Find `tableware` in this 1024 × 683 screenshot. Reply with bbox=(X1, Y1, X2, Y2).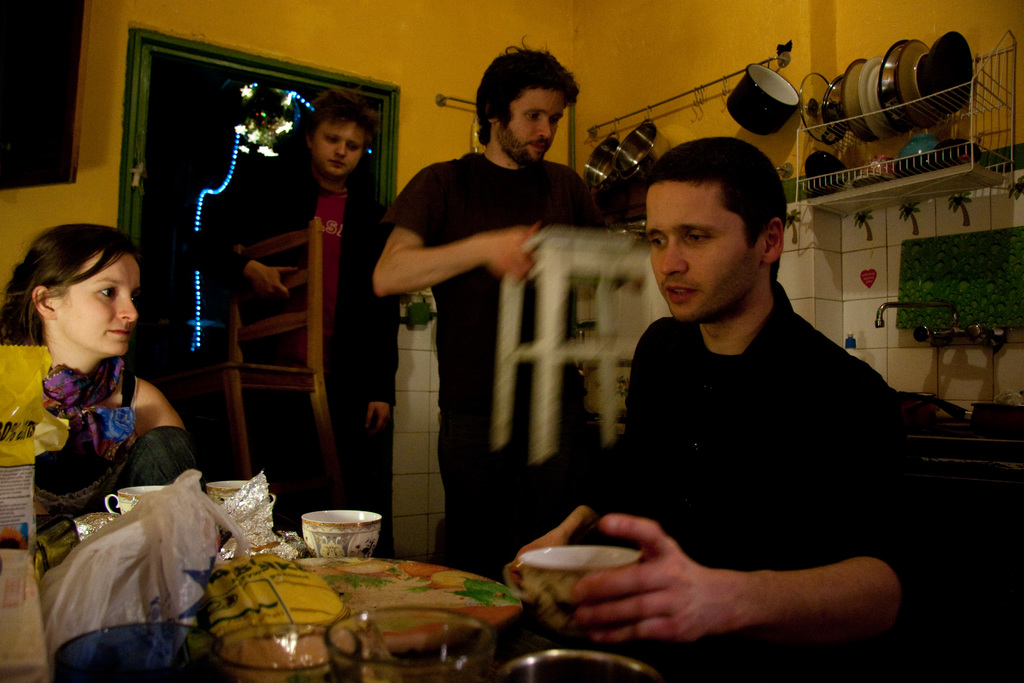
bbox=(897, 135, 947, 169).
